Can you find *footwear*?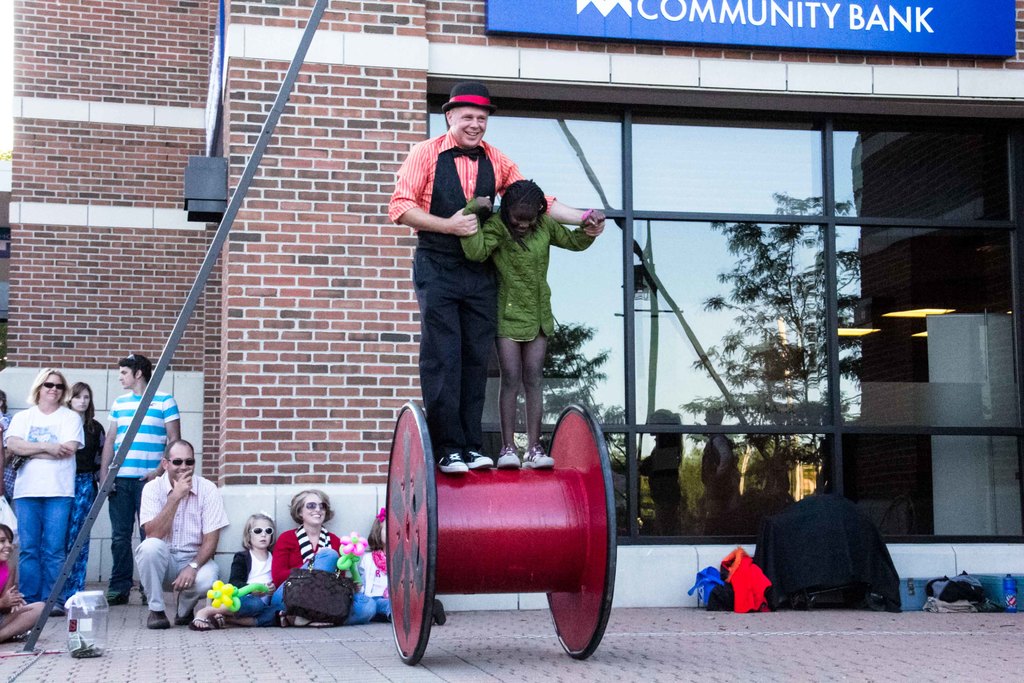
Yes, bounding box: locate(465, 447, 492, 473).
